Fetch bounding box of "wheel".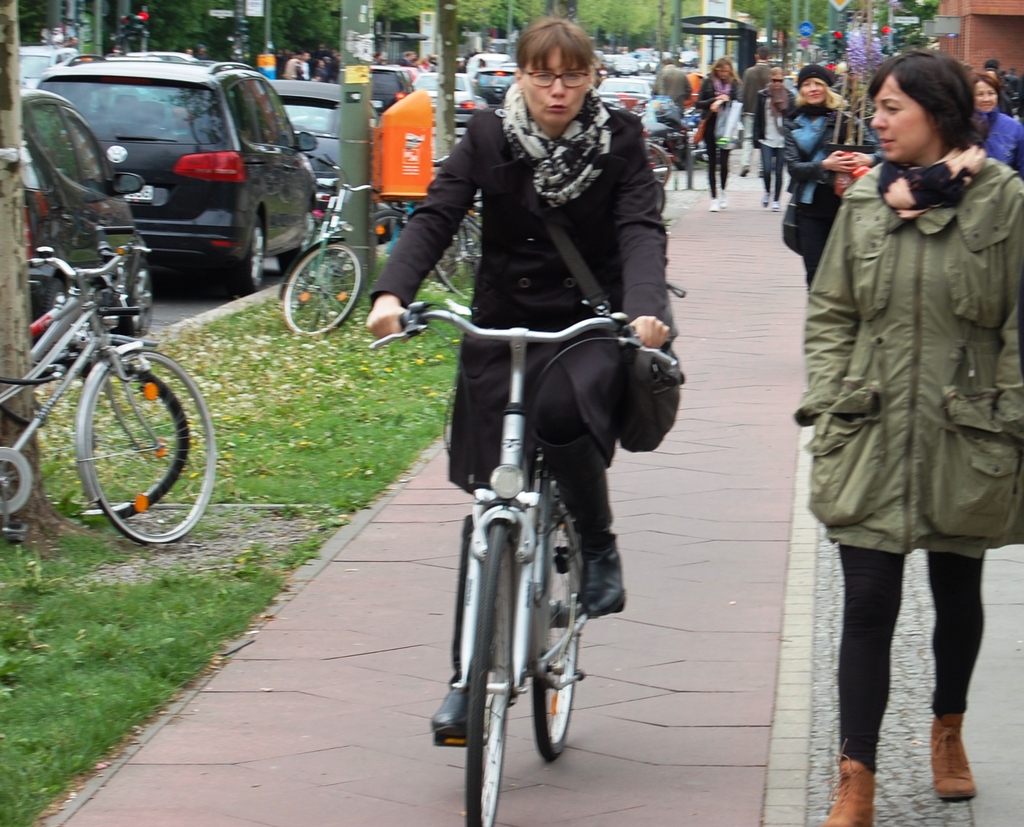
Bbox: <box>119,266,156,346</box>.
